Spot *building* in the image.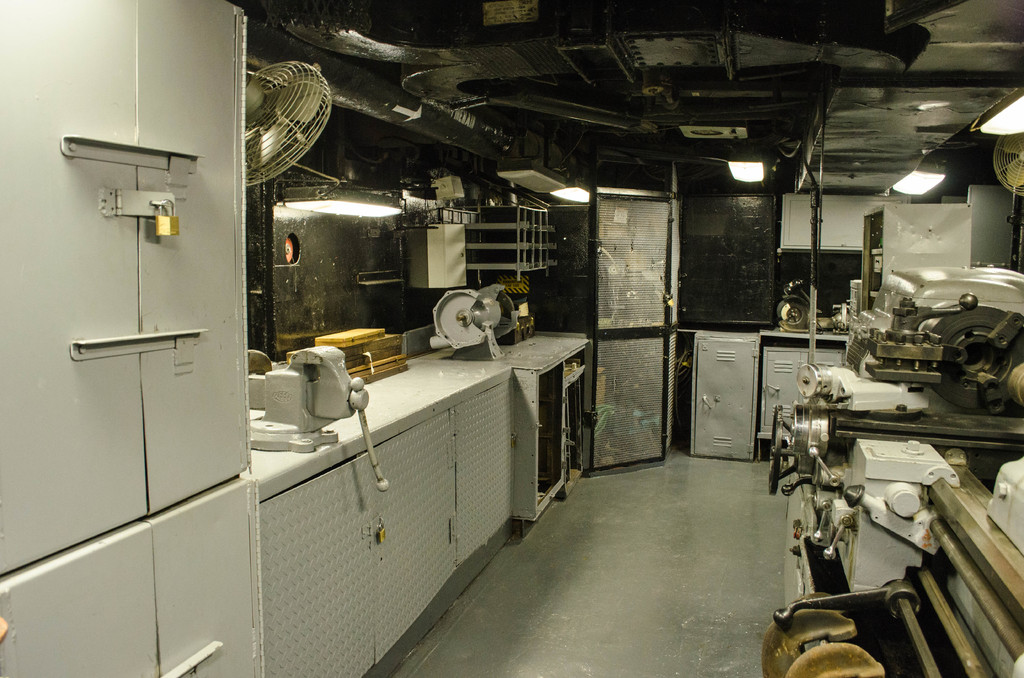
*building* found at 0,0,1023,677.
